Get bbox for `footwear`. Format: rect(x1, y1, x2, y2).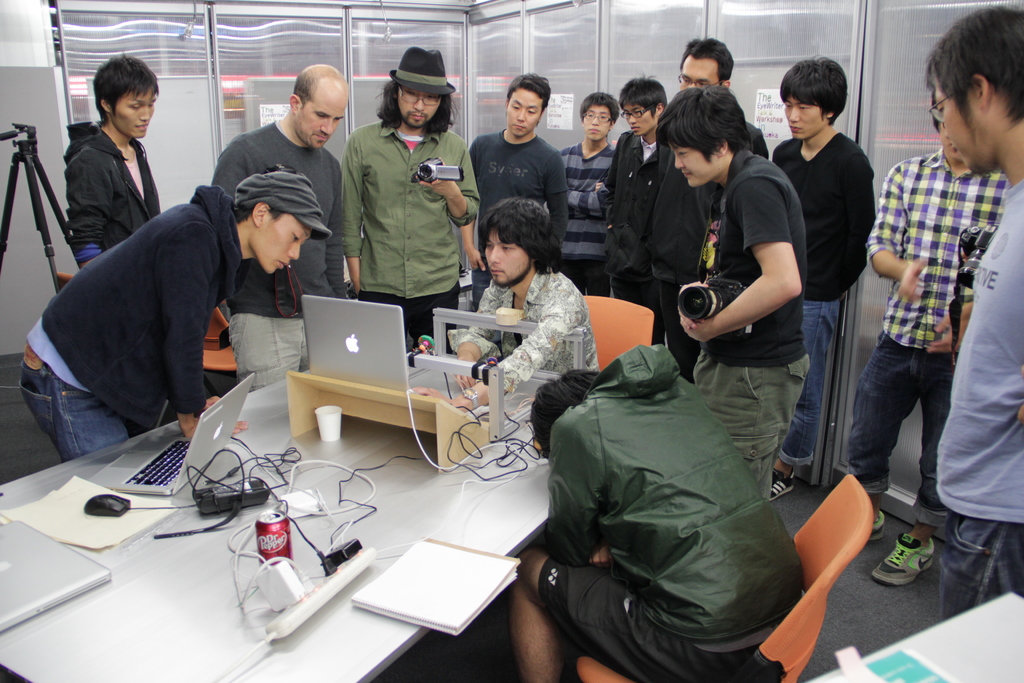
rect(765, 462, 795, 502).
